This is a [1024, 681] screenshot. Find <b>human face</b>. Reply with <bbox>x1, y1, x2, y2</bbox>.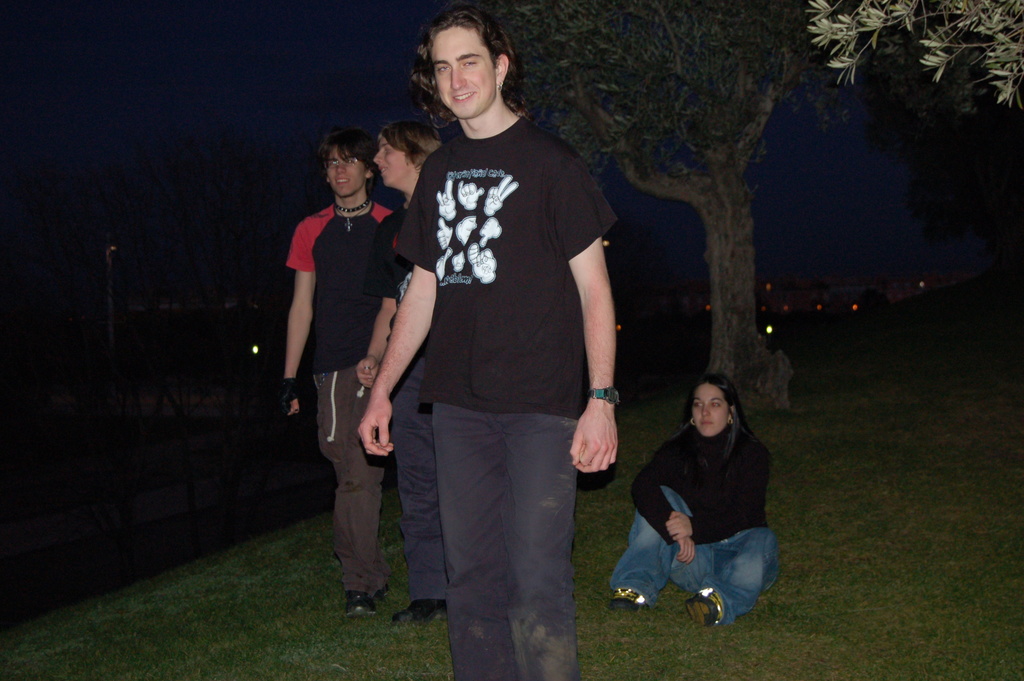
<bbox>689, 381, 733, 435</bbox>.
